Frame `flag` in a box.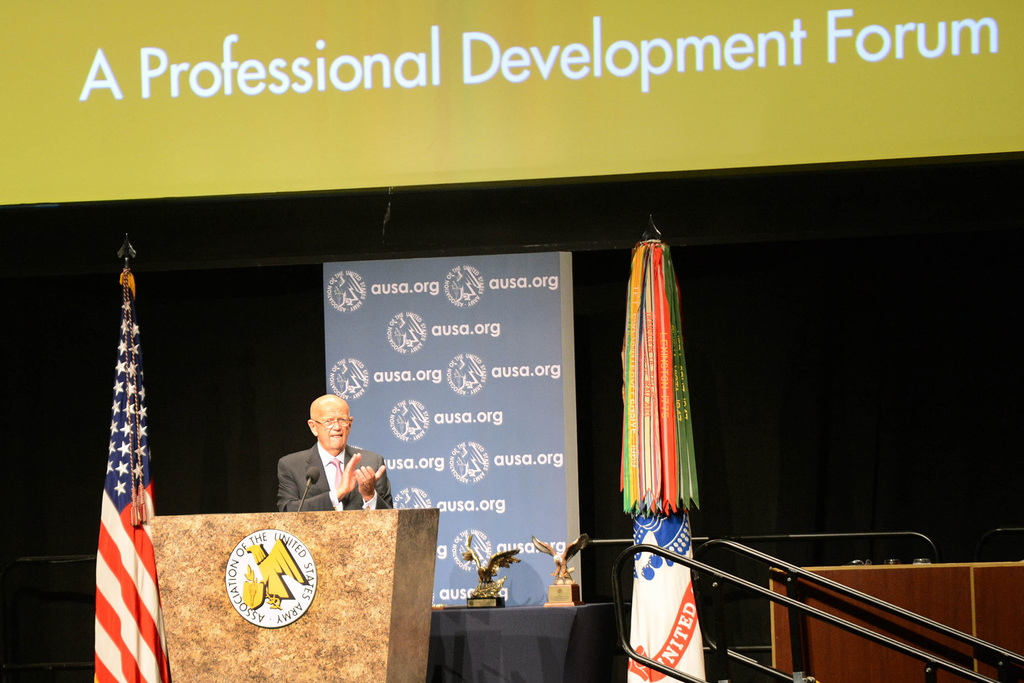
box(620, 506, 703, 682).
